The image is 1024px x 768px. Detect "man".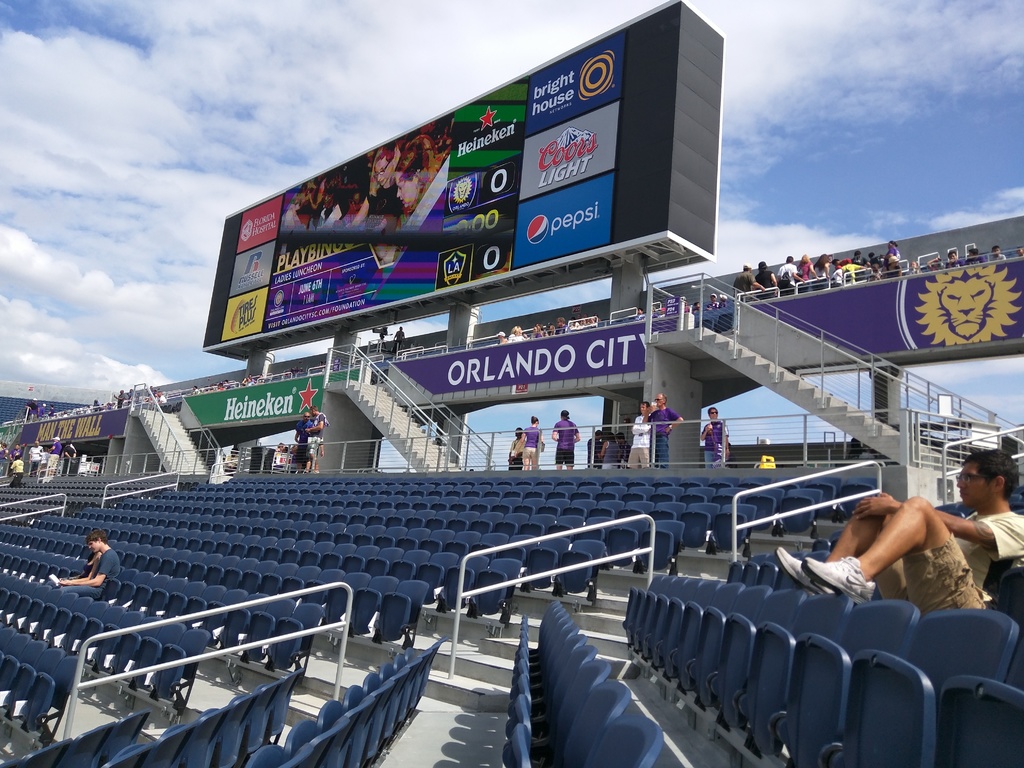
Detection: box=[966, 247, 987, 263].
